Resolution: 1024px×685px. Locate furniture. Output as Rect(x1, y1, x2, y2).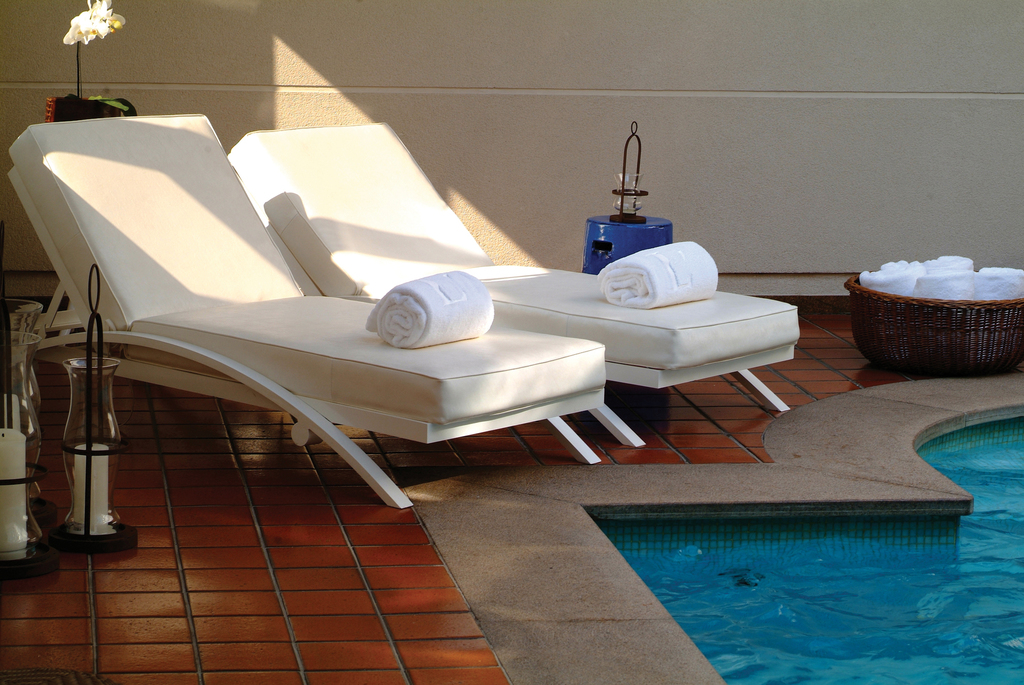
Rect(9, 111, 648, 510).
